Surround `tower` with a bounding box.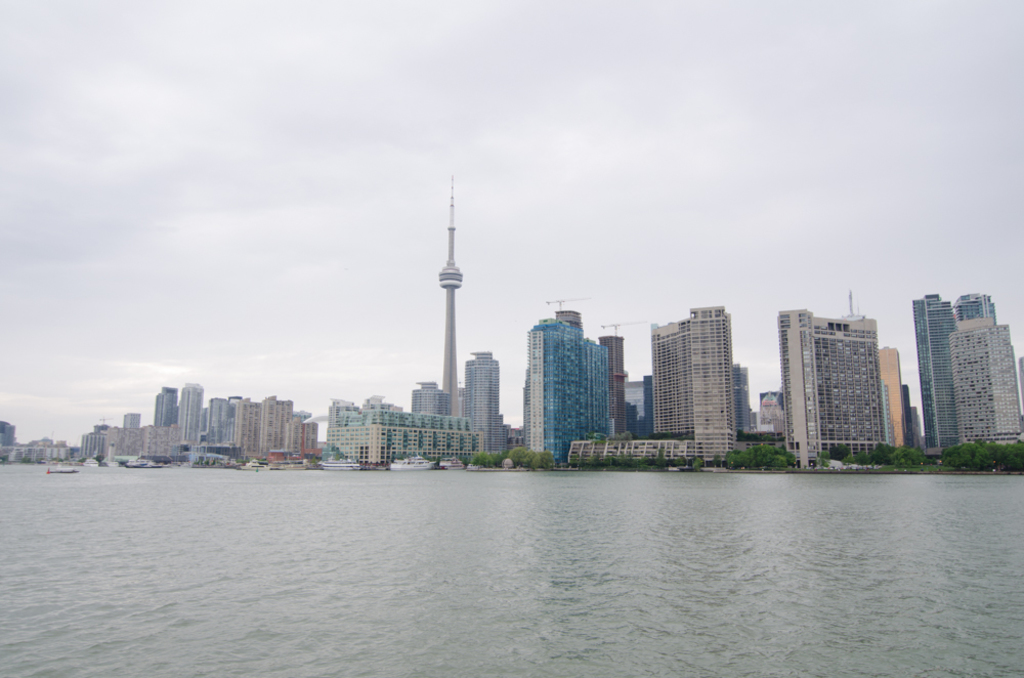
l=952, t=291, r=1000, b=323.
